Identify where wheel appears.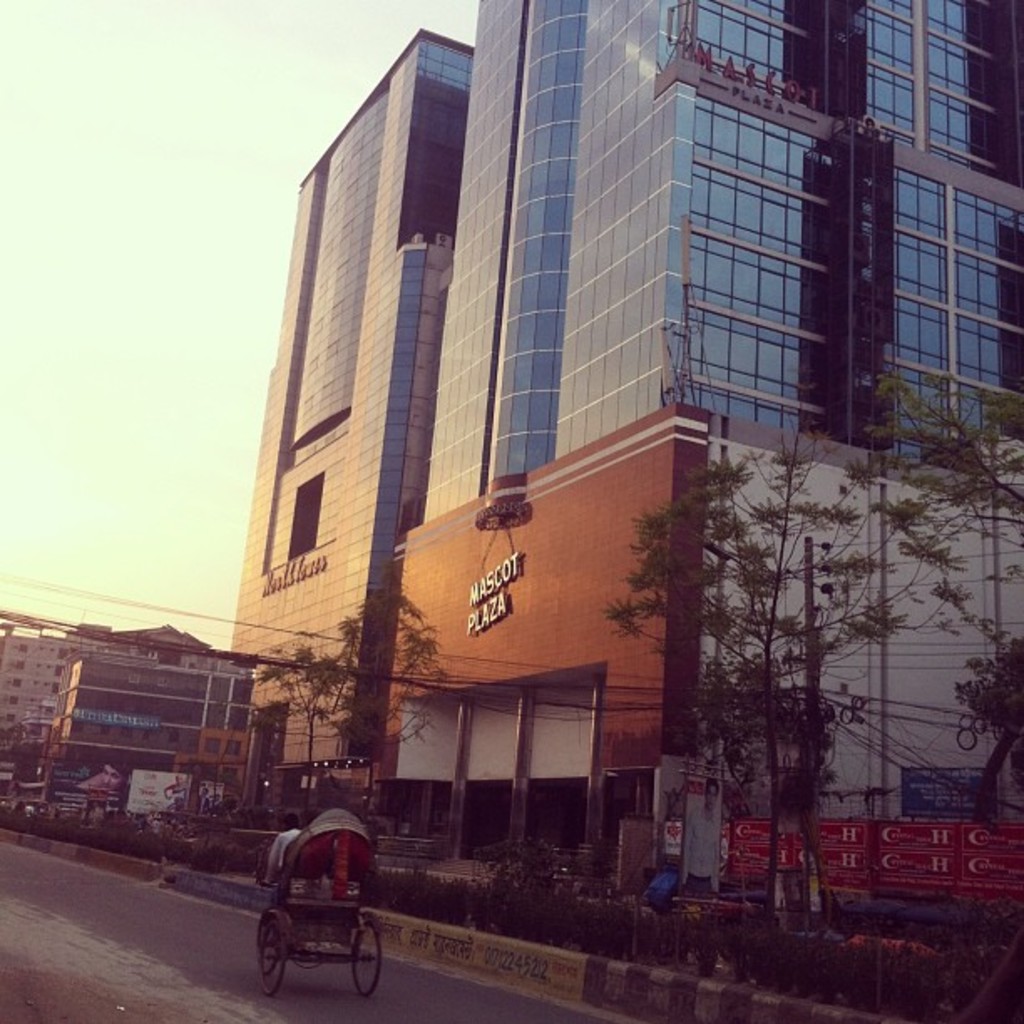
Appears at 253,905,293,994.
